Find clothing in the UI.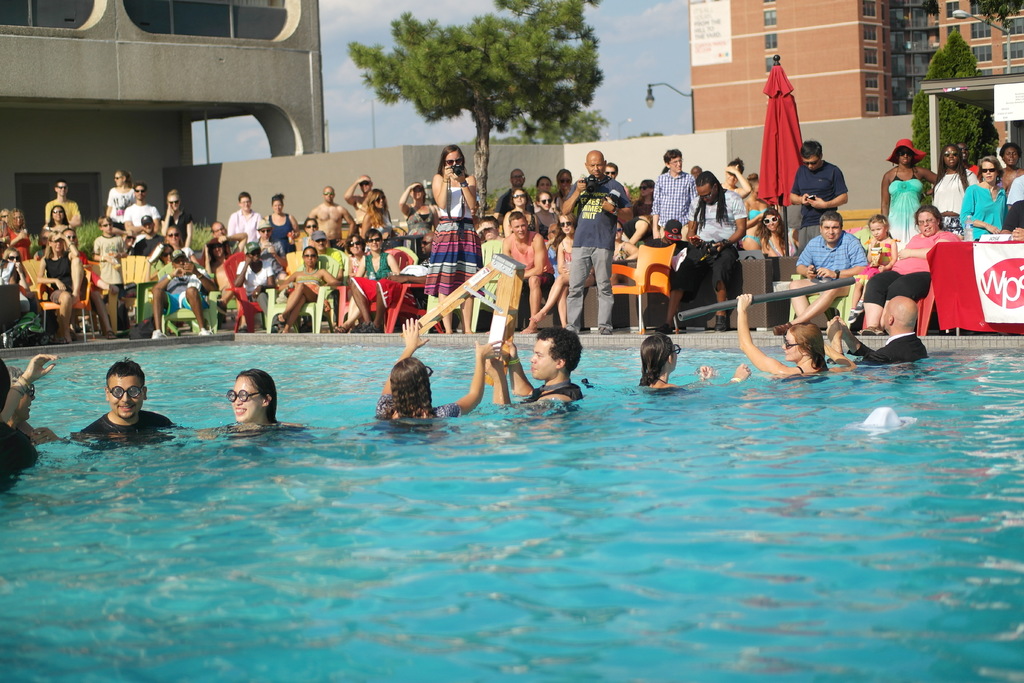
UI element at <bbox>291, 259, 328, 302</bbox>.
